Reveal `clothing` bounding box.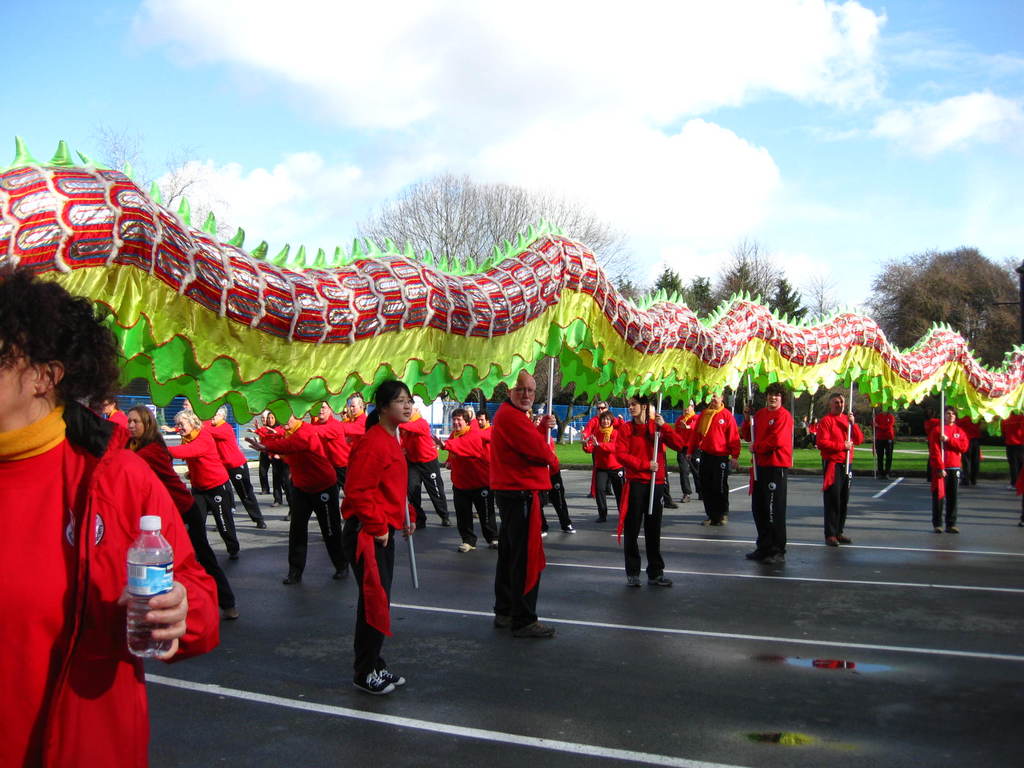
Revealed: select_region(246, 422, 273, 486).
